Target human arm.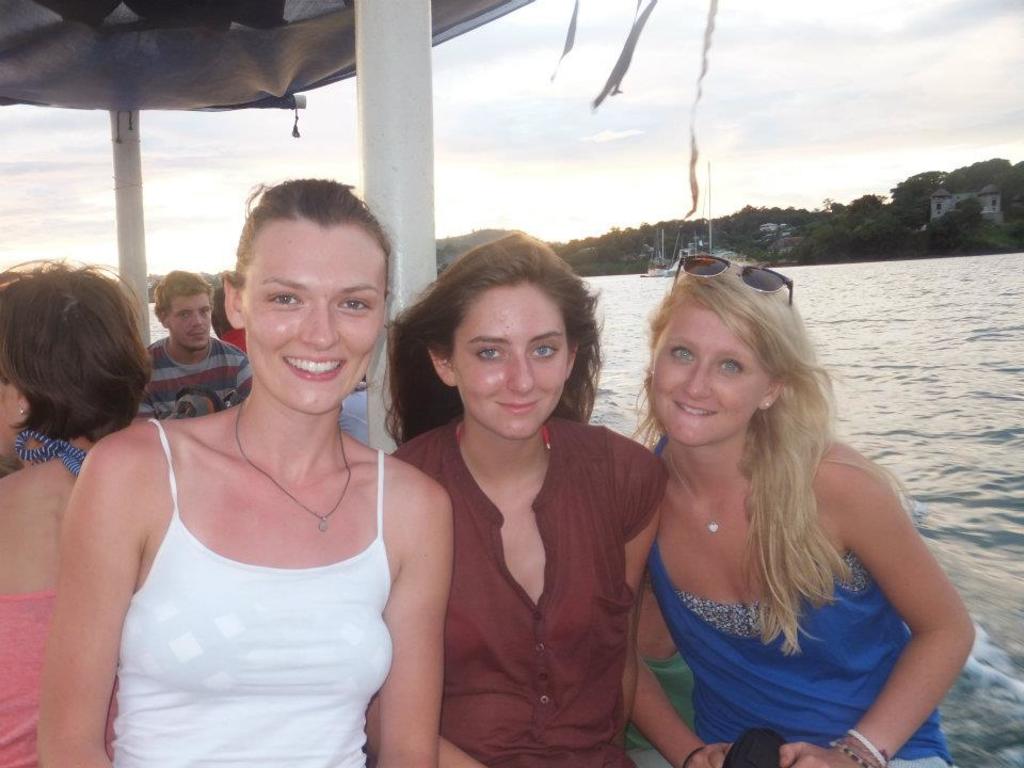
Target region: box=[777, 443, 983, 767].
